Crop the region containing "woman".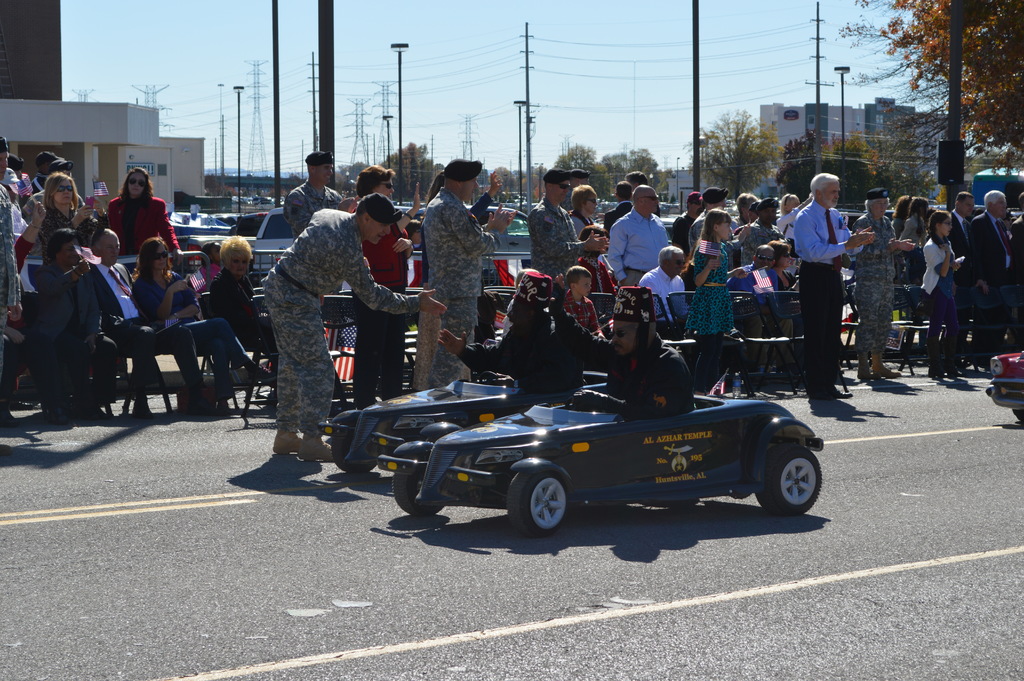
Crop region: (left=566, top=185, right=612, bottom=268).
